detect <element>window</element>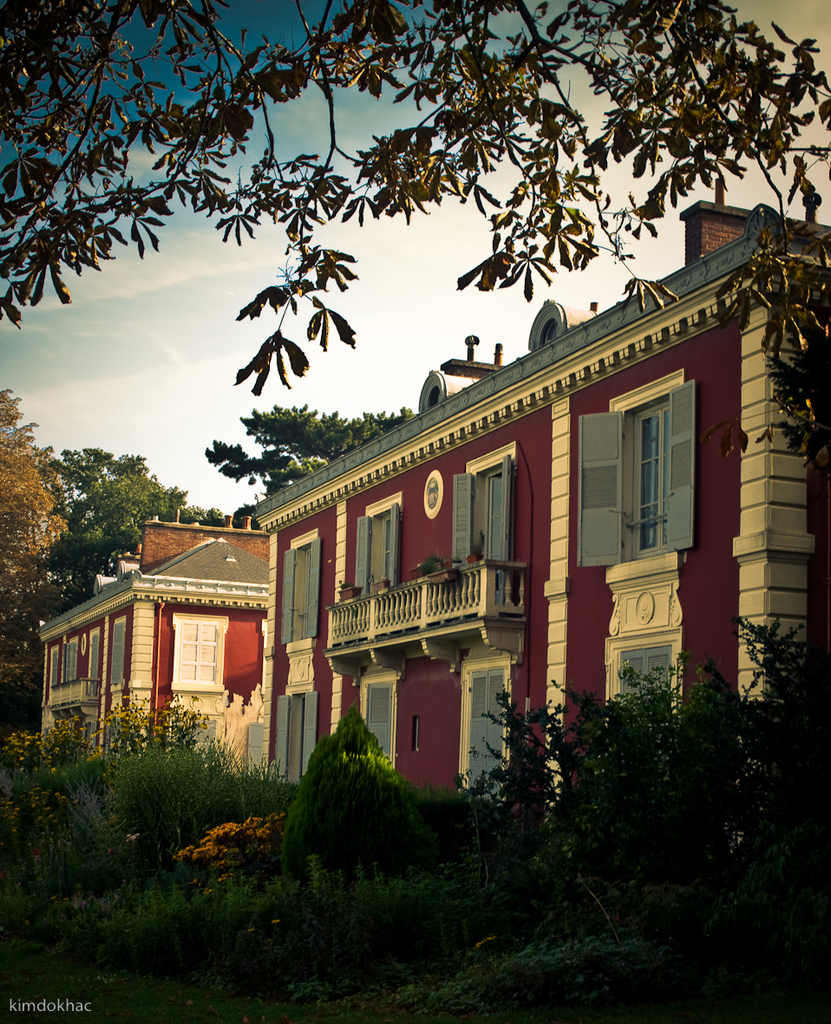
x1=619, y1=402, x2=671, y2=563
